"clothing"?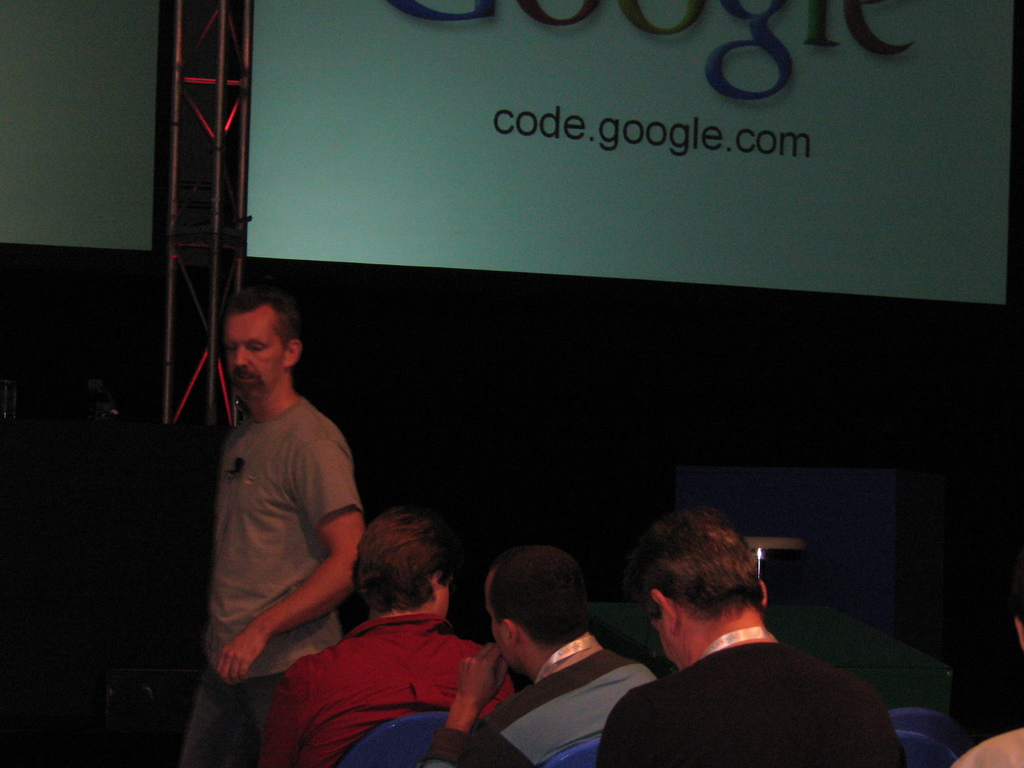
bbox=[421, 637, 658, 767]
